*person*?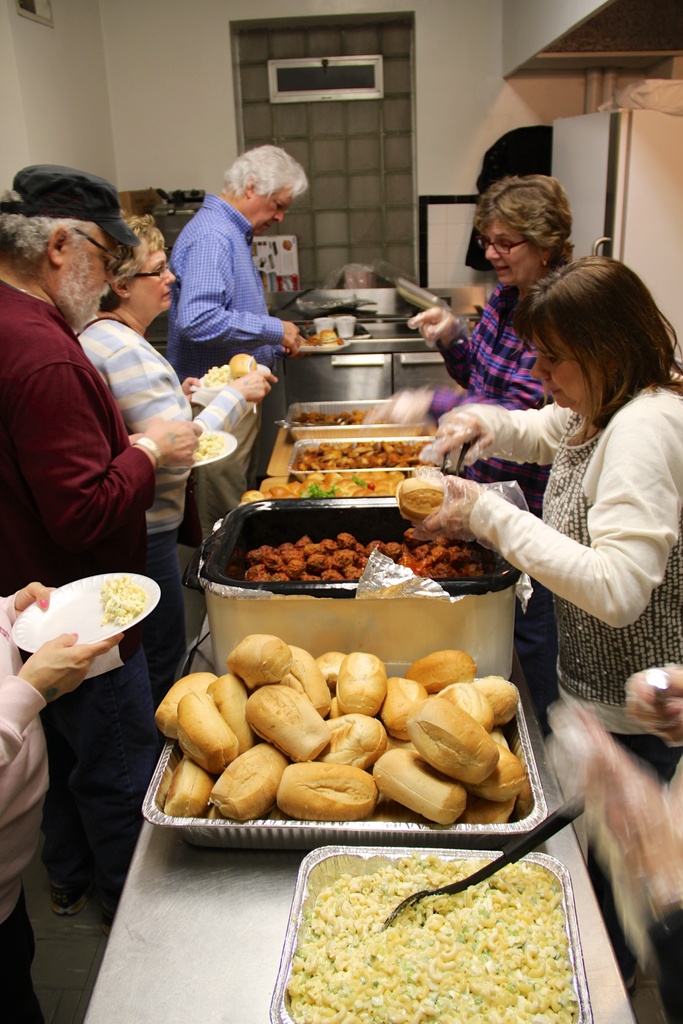
pyautogui.locateOnScreen(556, 648, 682, 968)
